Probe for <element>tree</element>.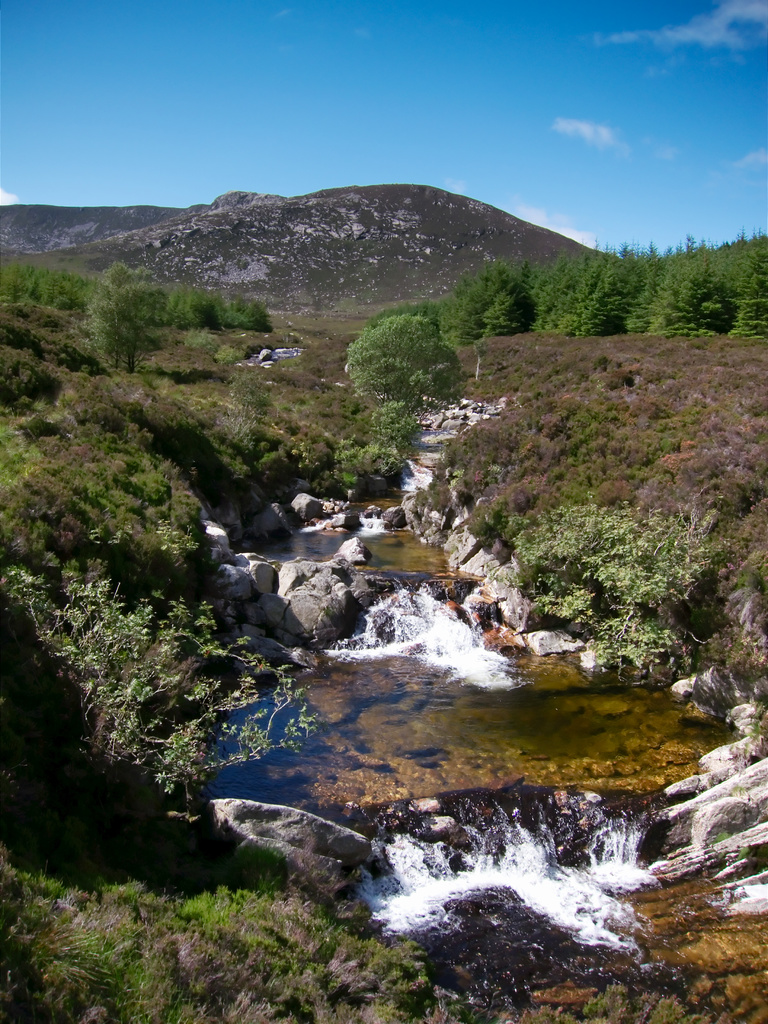
Probe result: 108 273 164 331.
